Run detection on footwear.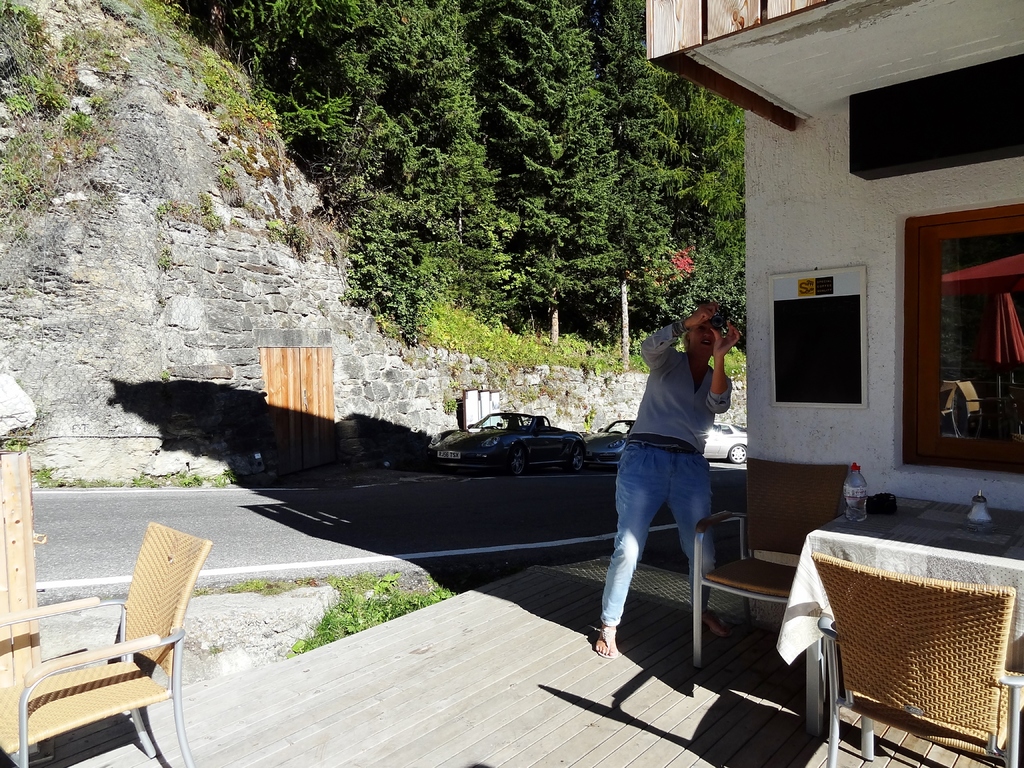
Result: 685, 605, 725, 633.
